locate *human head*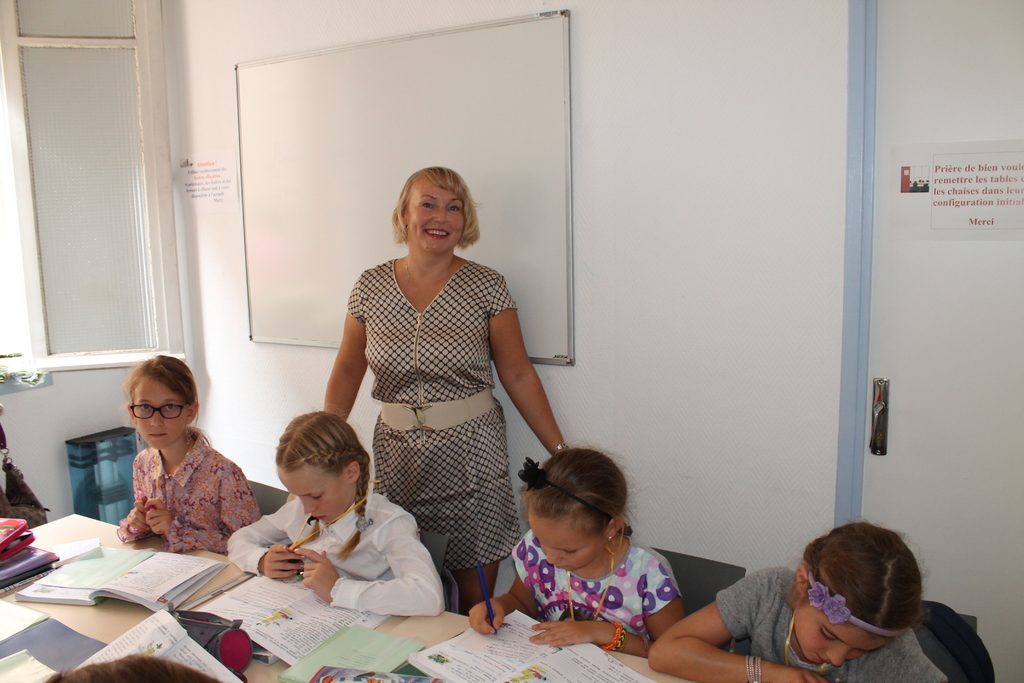
bbox=[793, 520, 924, 667]
